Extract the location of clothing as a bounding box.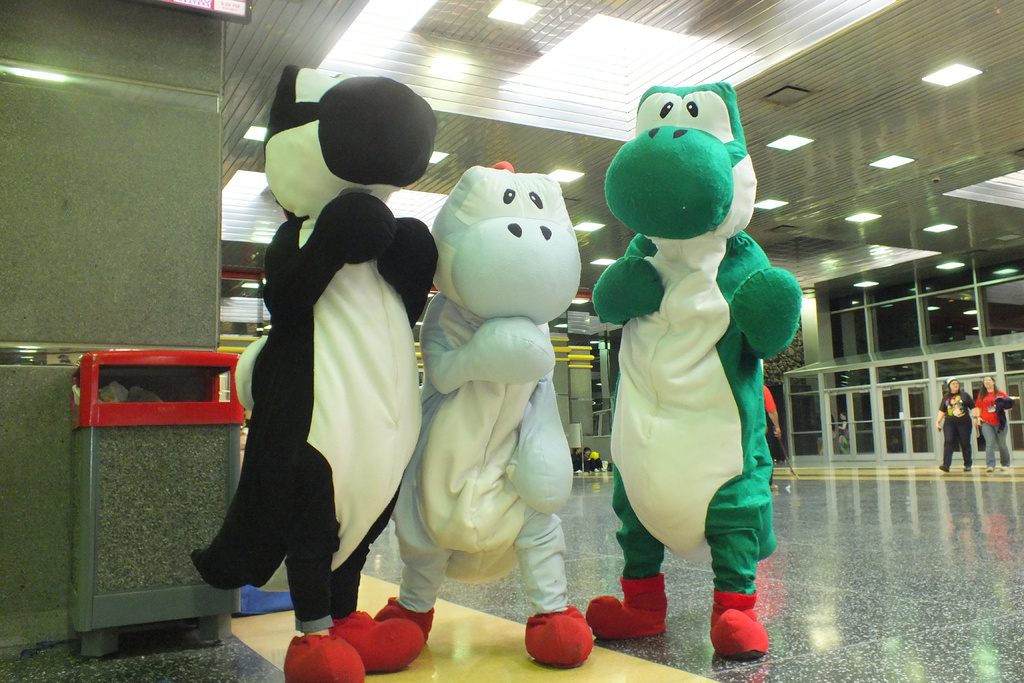
x1=937, y1=387, x2=977, y2=469.
